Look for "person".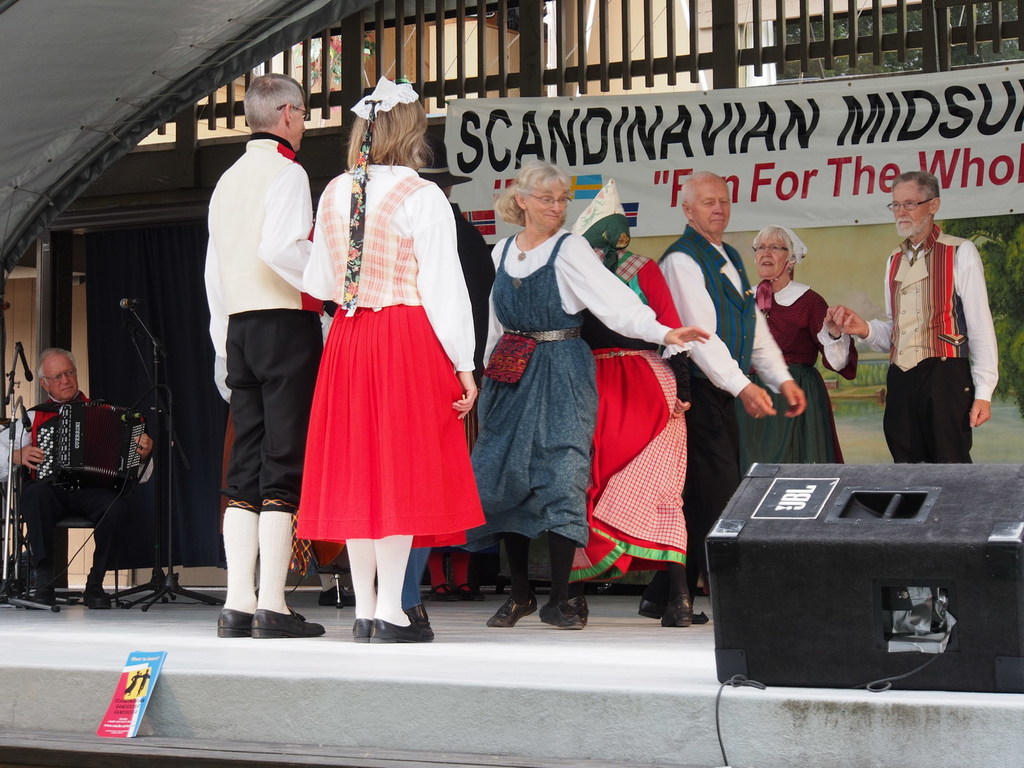
Found: box(0, 350, 159, 609).
